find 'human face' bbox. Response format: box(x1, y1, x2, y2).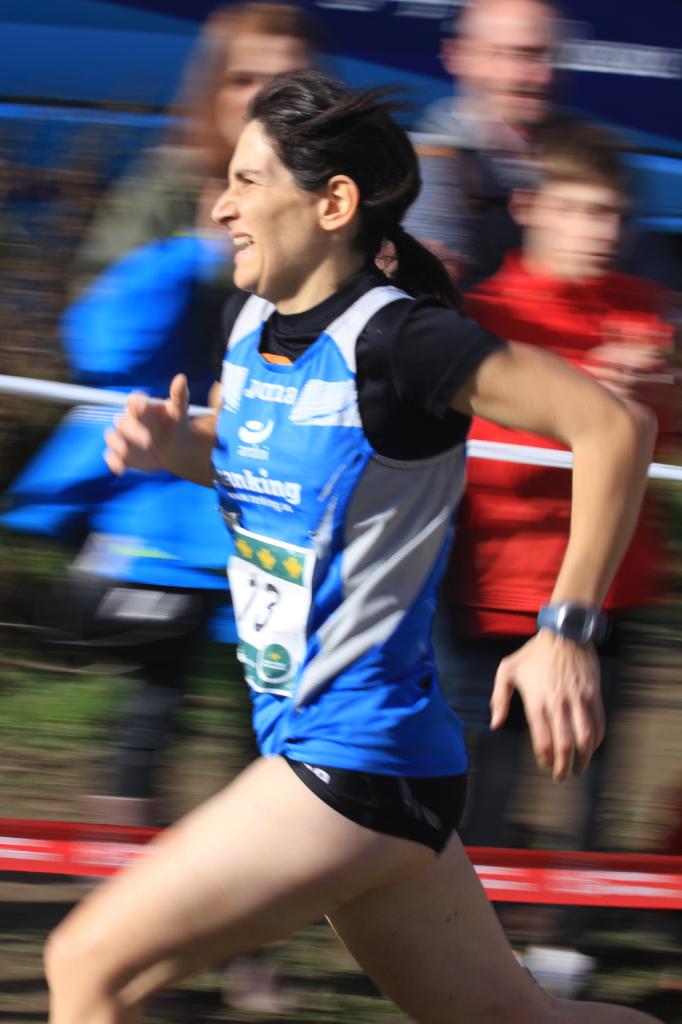
box(538, 184, 629, 278).
